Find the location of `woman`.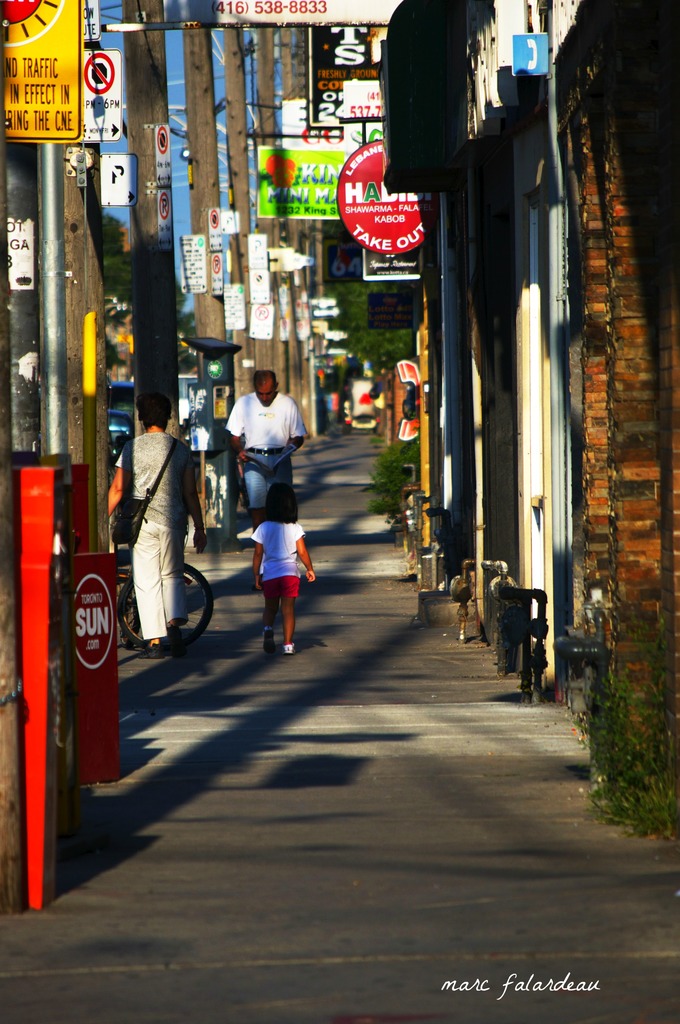
Location: 108 381 211 655.
